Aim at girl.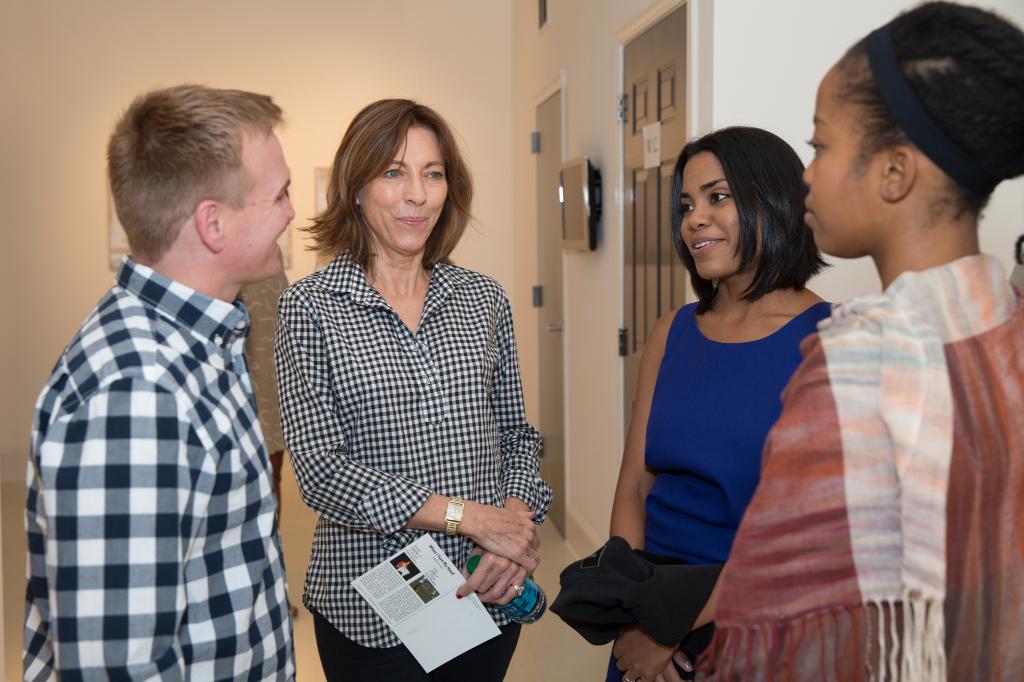
Aimed at Rect(680, 0, 1023, 681).
